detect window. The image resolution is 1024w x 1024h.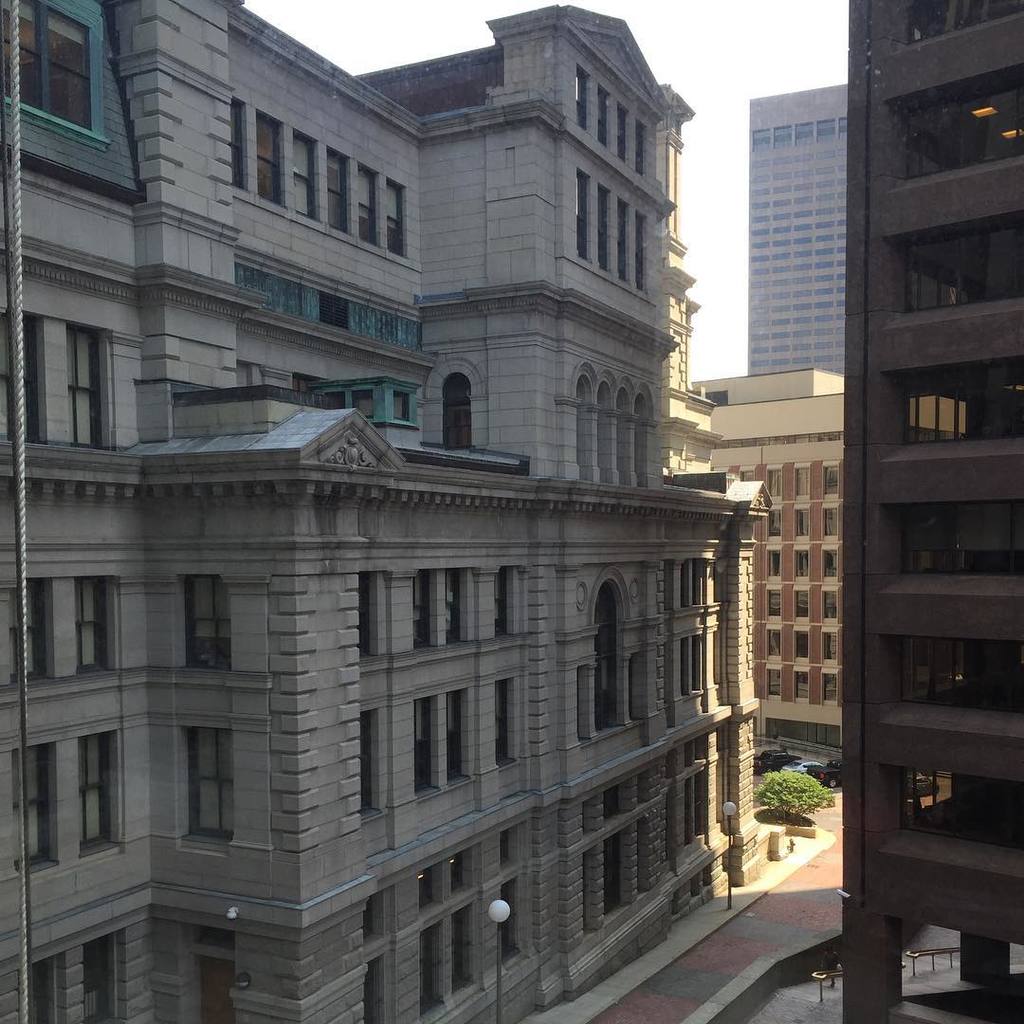
x1=793 y1=588 x2=807 y2=623.
